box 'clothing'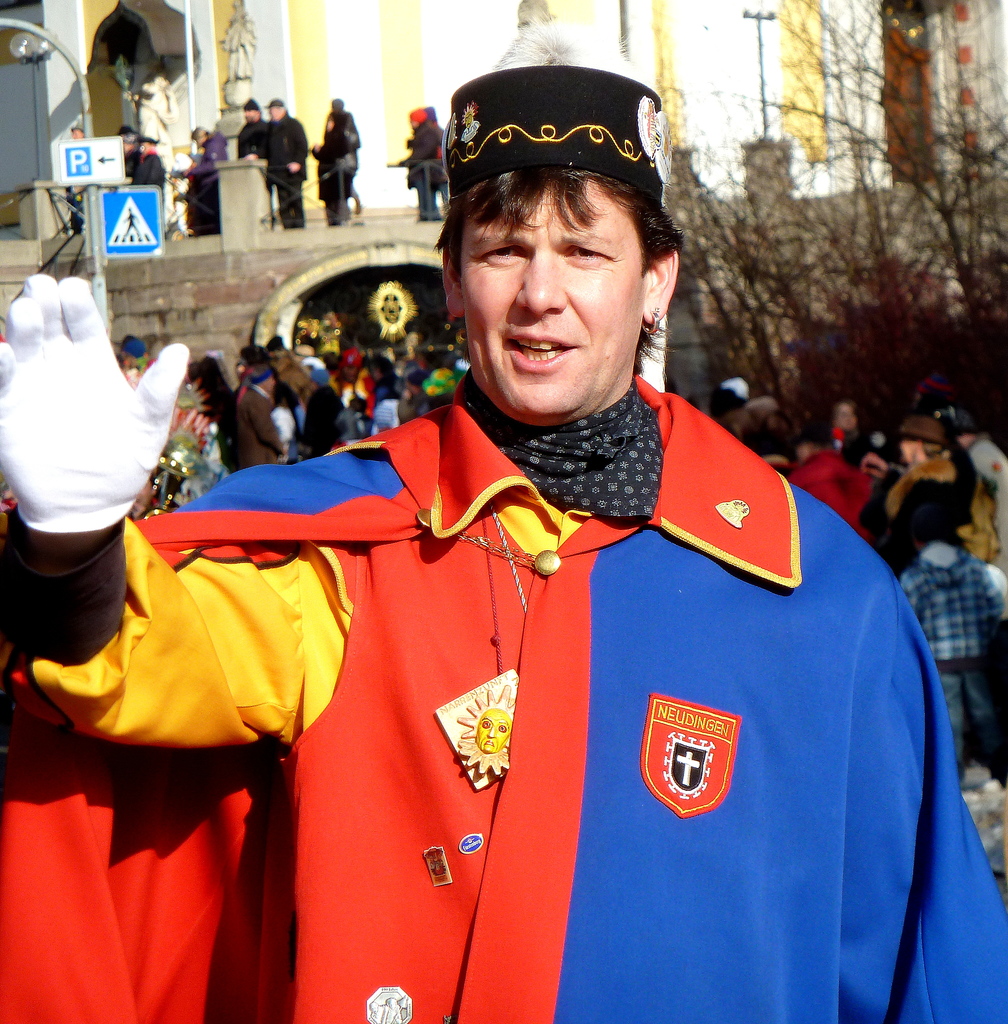
x1=310, y1=124, x2=347, y2=204
